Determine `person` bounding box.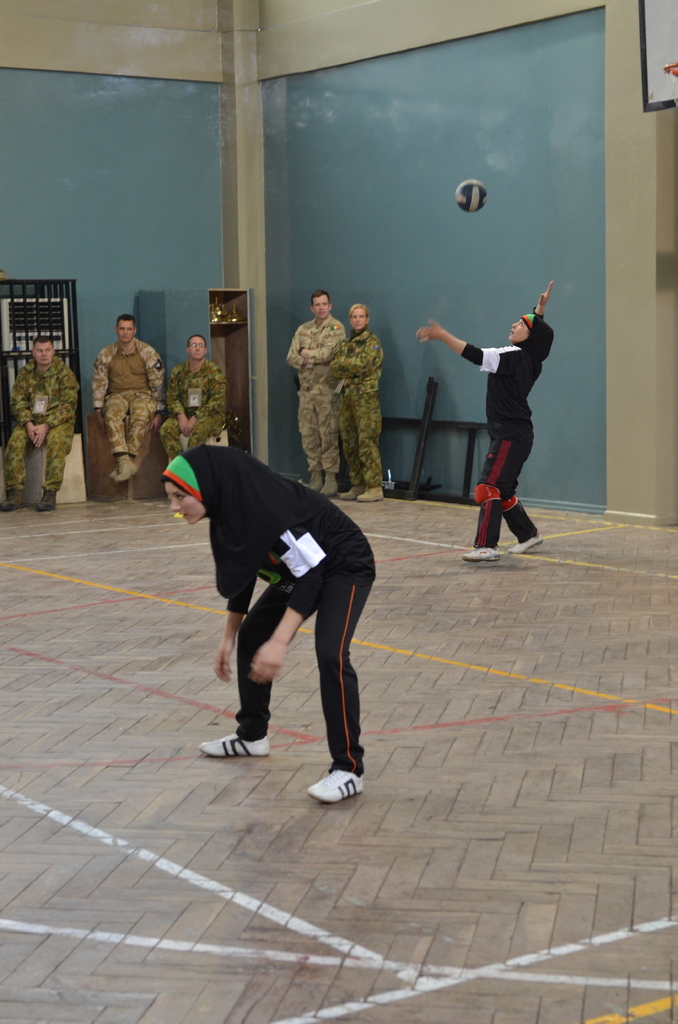
Determined: rect(329, 305, 378, 498).
